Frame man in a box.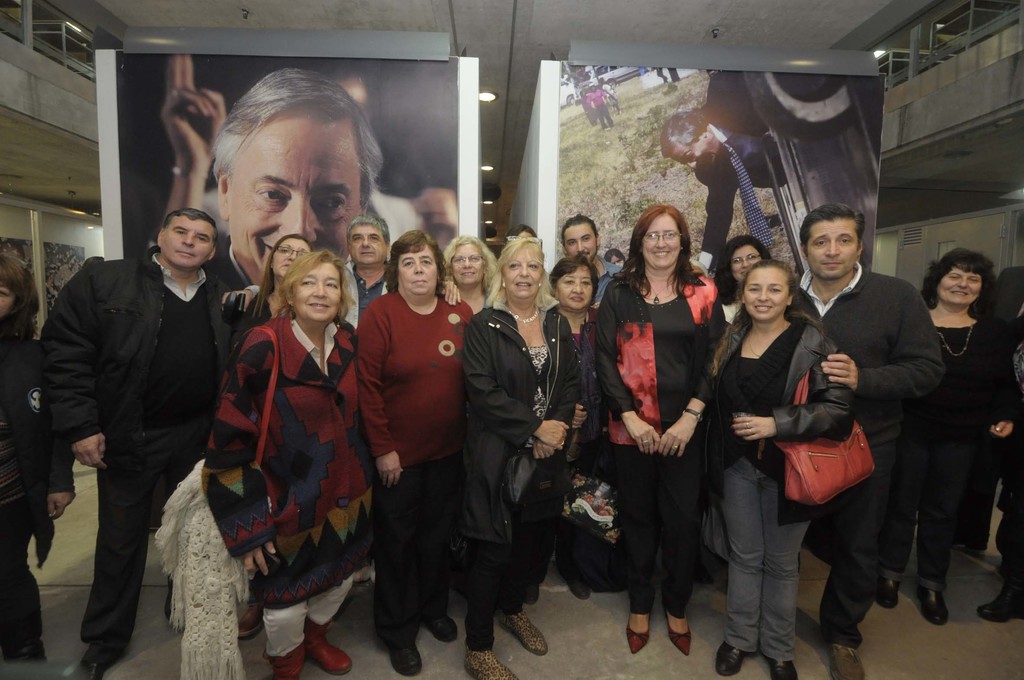
218, 213, 460, 332.
